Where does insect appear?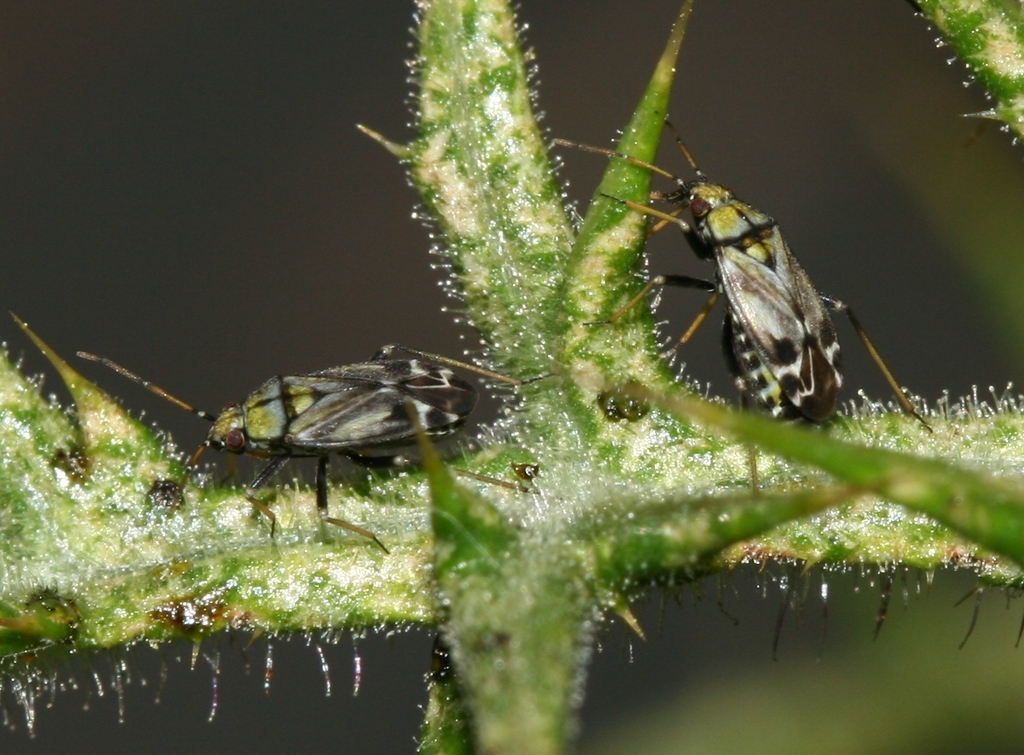
Appears at (left=554, top=110, right=934, bottom=497).
